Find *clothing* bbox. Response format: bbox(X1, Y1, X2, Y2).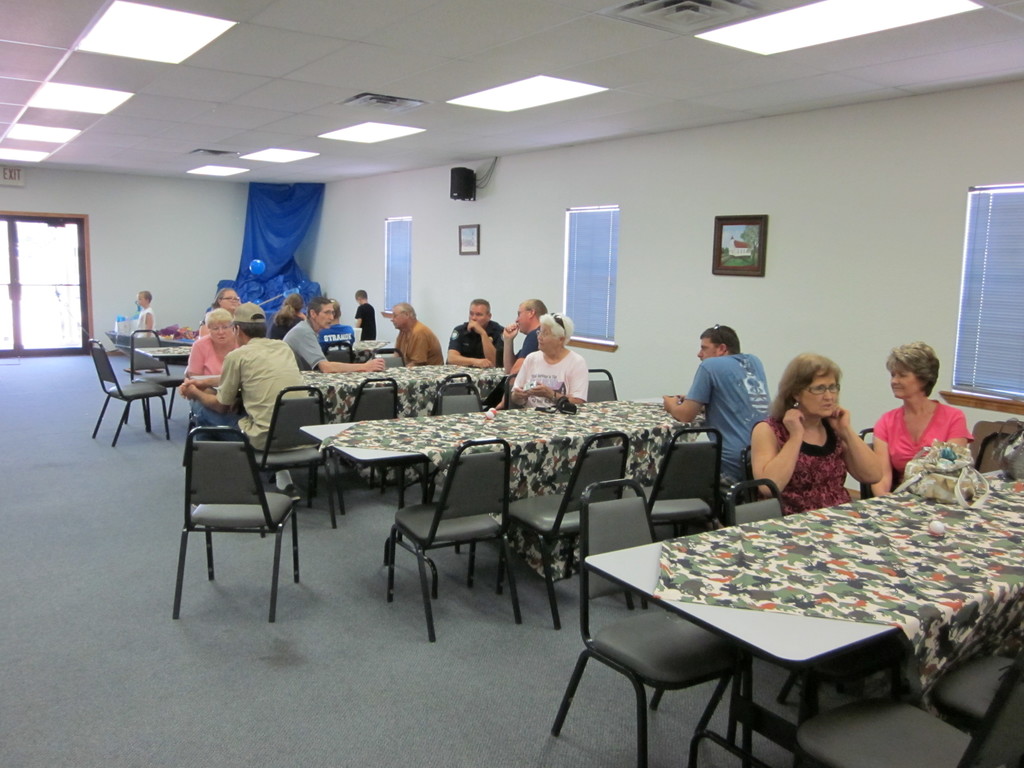
bbox(509, 352, 588, 410).
